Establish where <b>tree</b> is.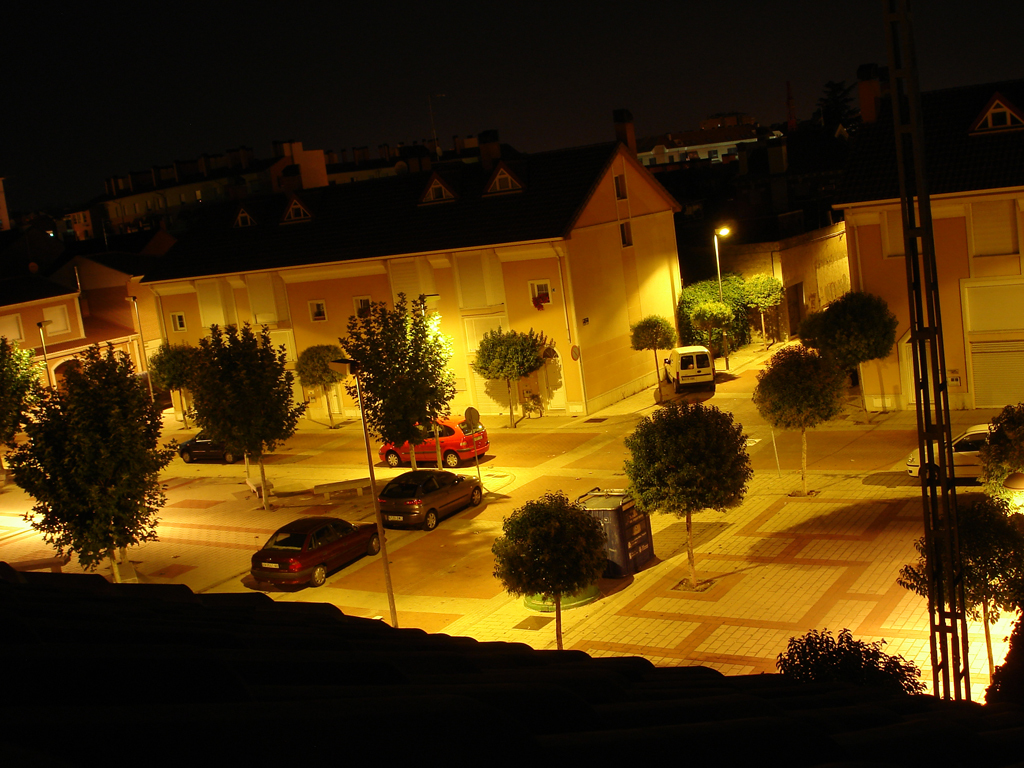
Established at [631,312,673,396].
